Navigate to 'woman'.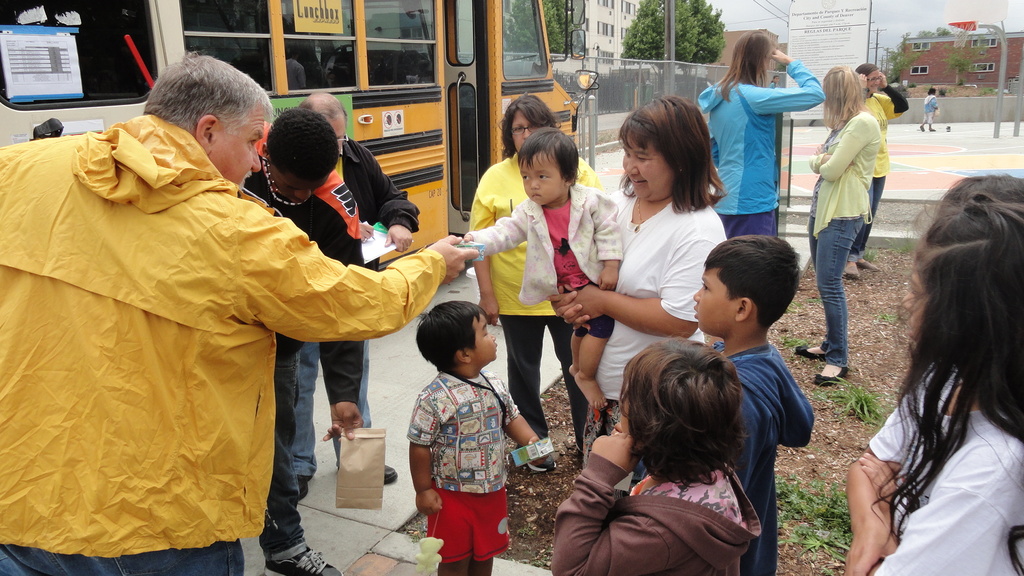
Navigation target: <region>859, 140, 1023, 571</region>.
